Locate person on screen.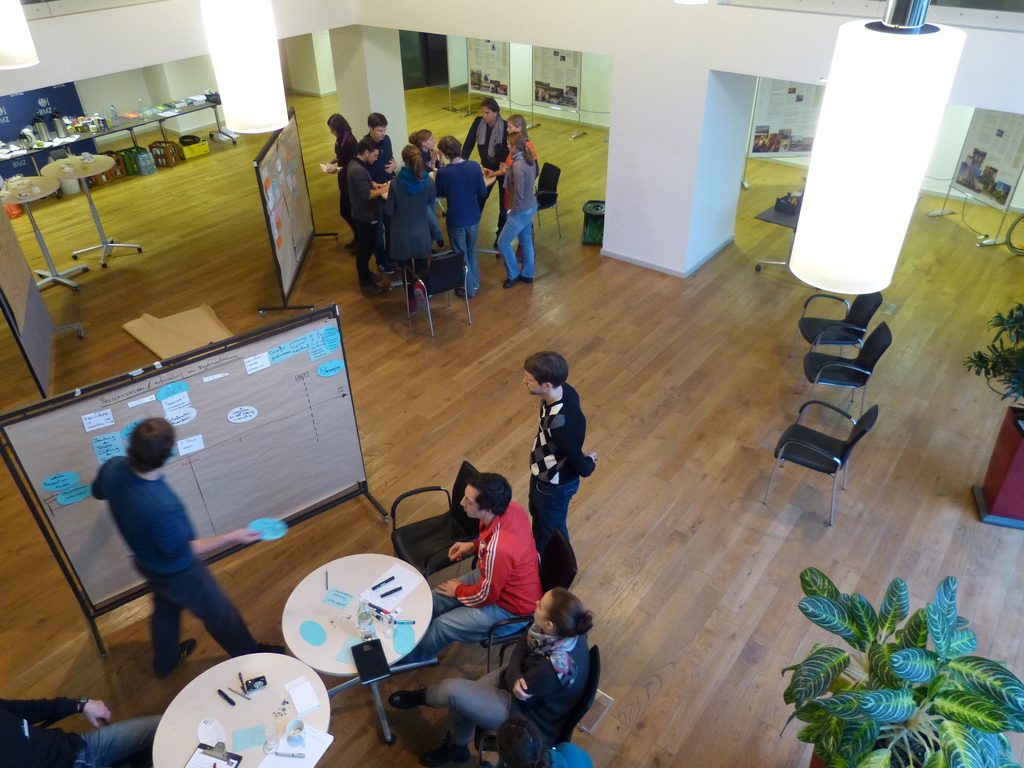
On screen at (513, 347, 606, 596).
